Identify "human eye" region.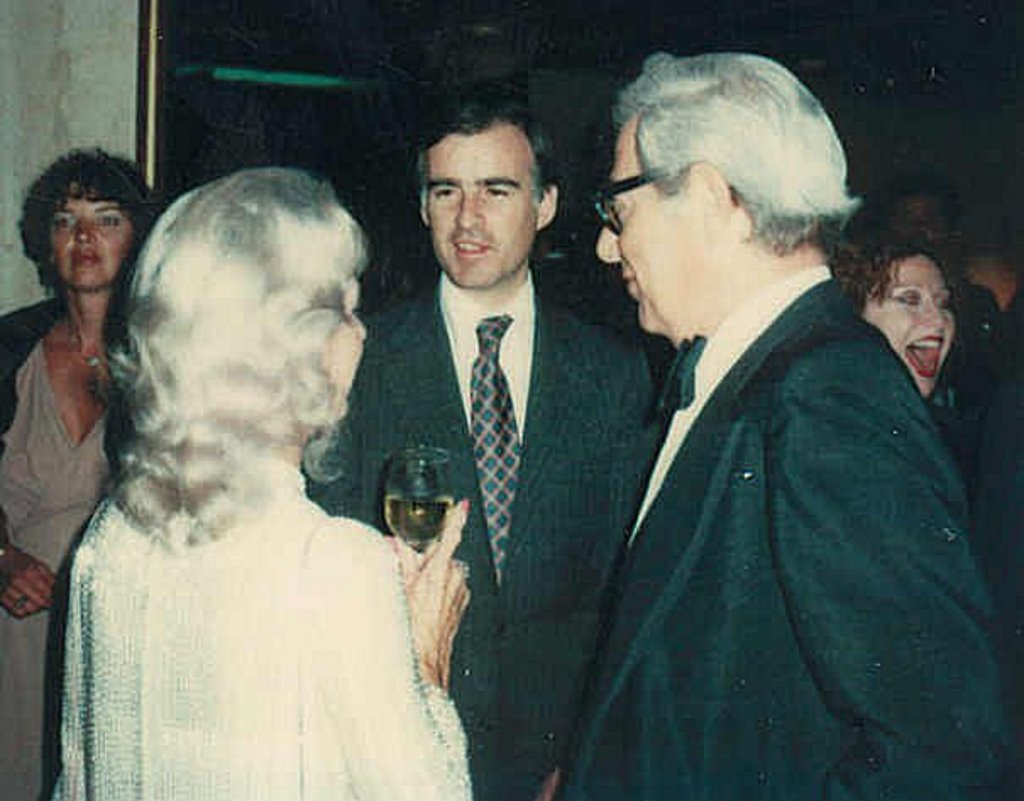
Region: box=[428, 186, 457, 198].
